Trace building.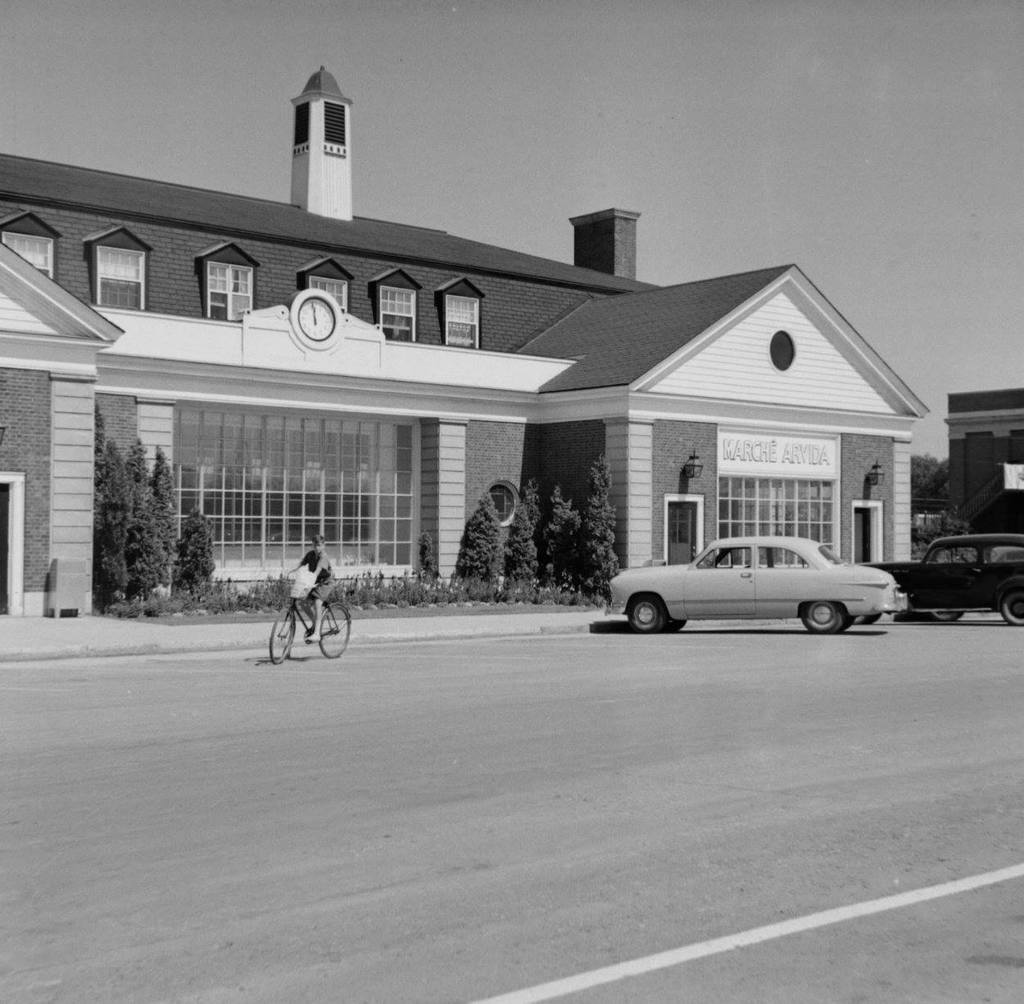
Traced to box(941, 382, 1023, 571).
